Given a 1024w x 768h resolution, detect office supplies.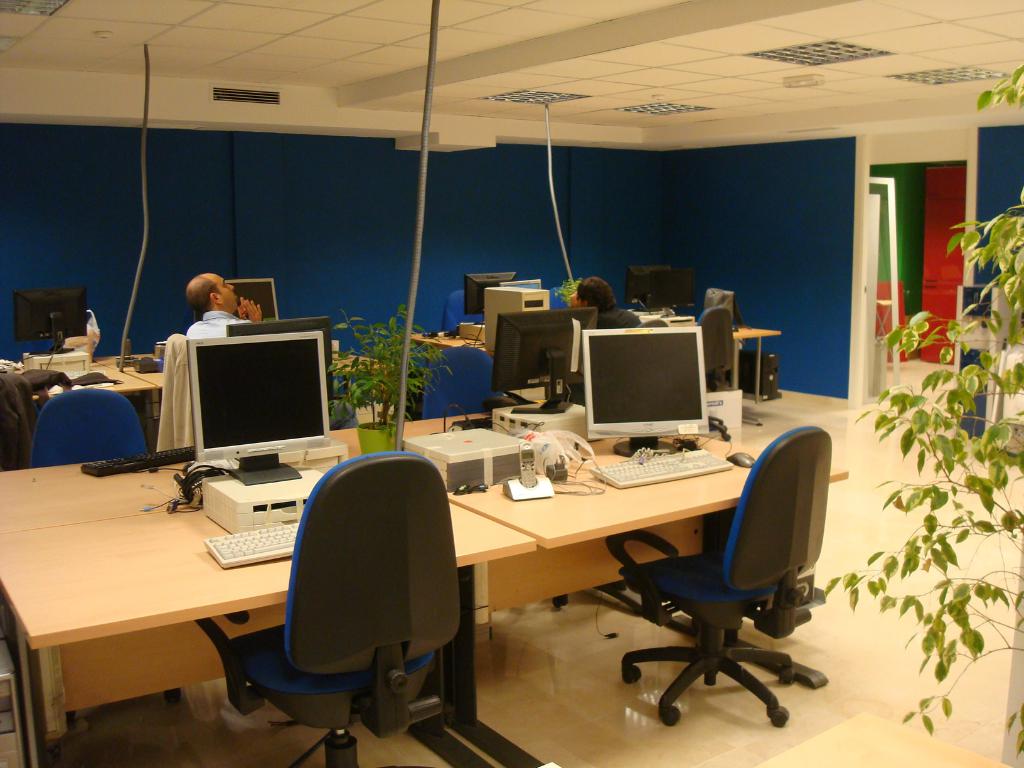
left=200, top=522, right=304, bottom=568.
